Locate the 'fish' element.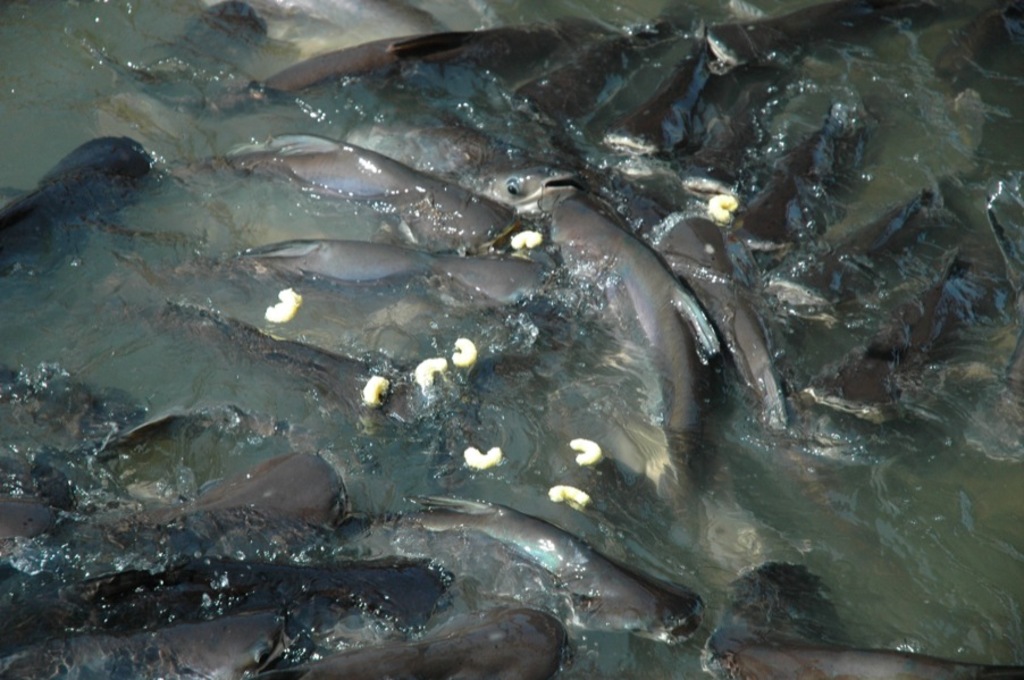
Element bbox: <box>703,0,938,72</box>.
